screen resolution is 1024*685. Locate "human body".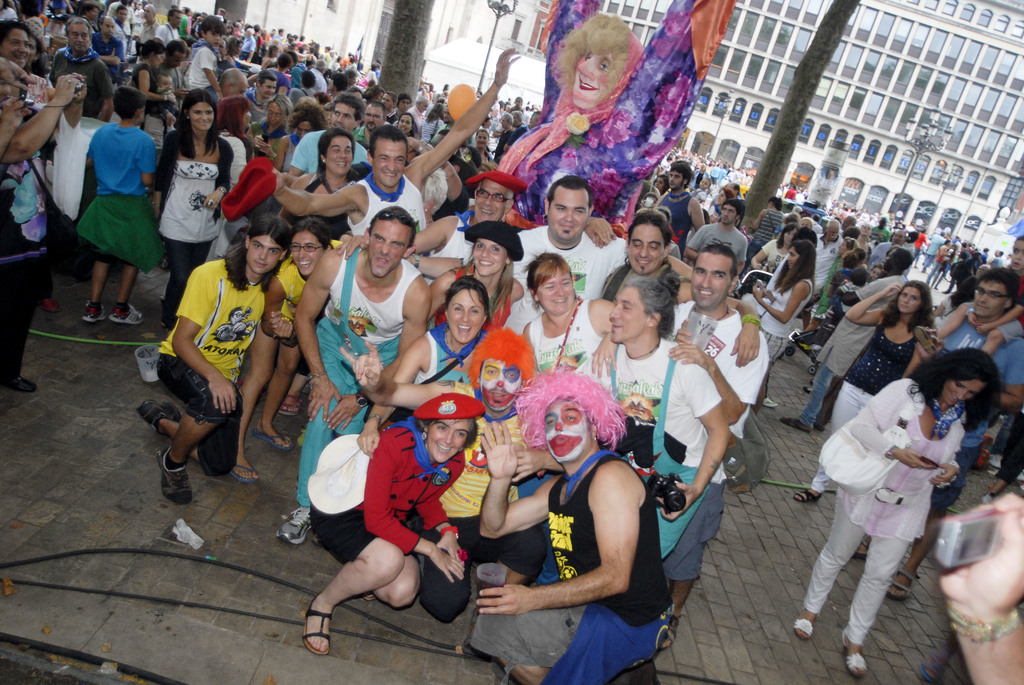
[589,336,724,620].
